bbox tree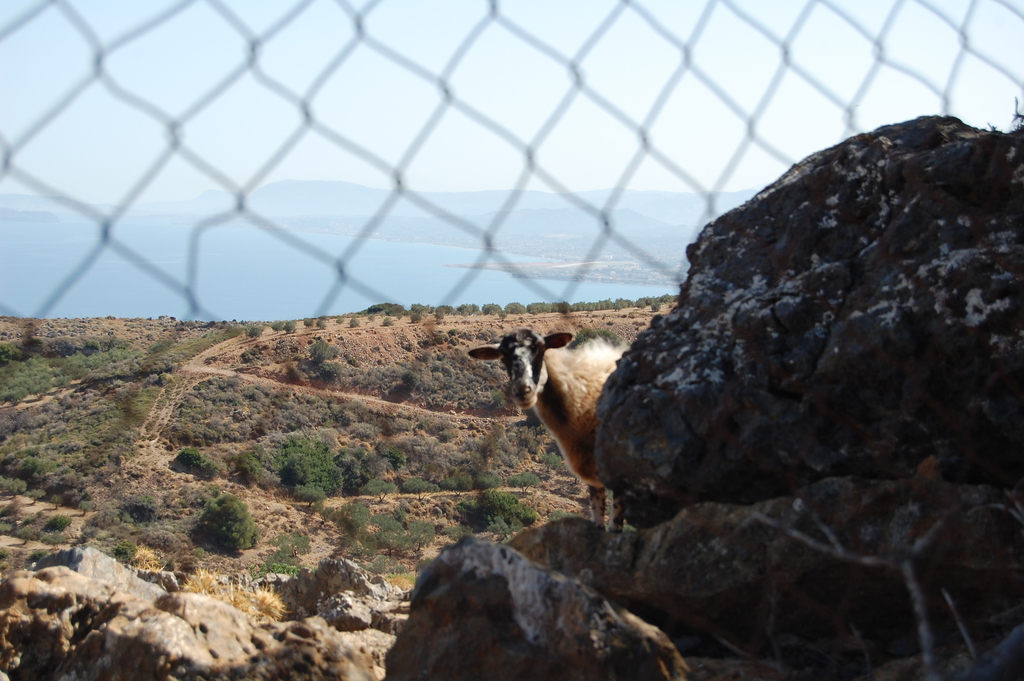
{"x1": 0, "y1": 470, "x2": 34, "y2": 494}
